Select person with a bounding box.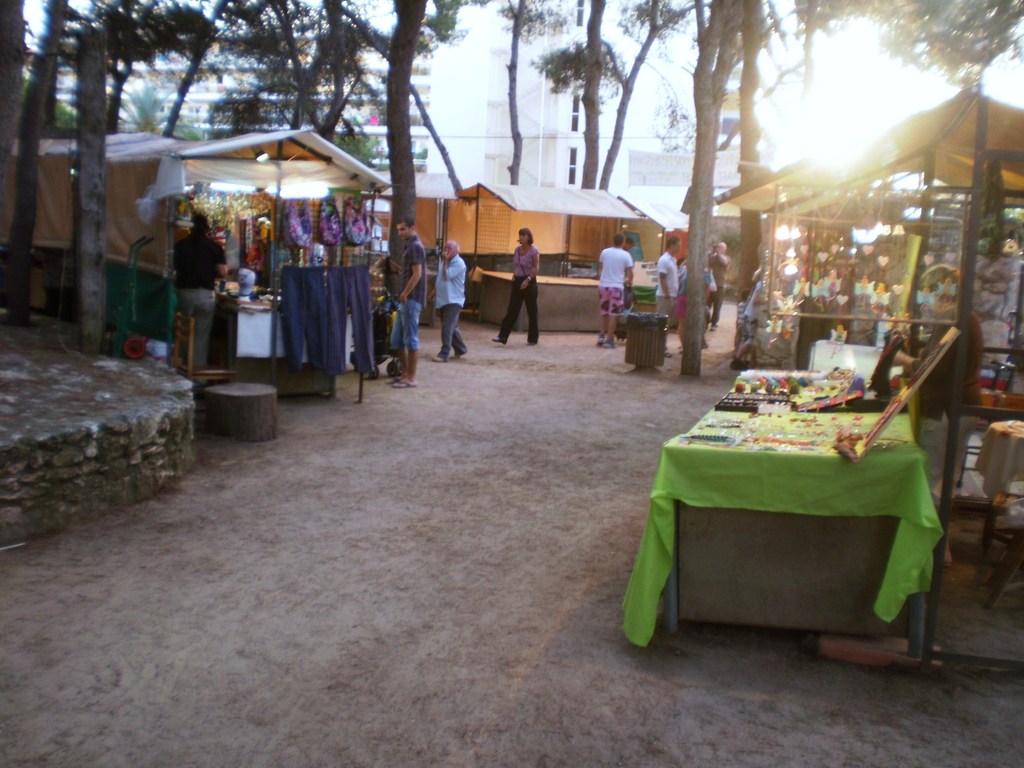
653 236 677 357.
